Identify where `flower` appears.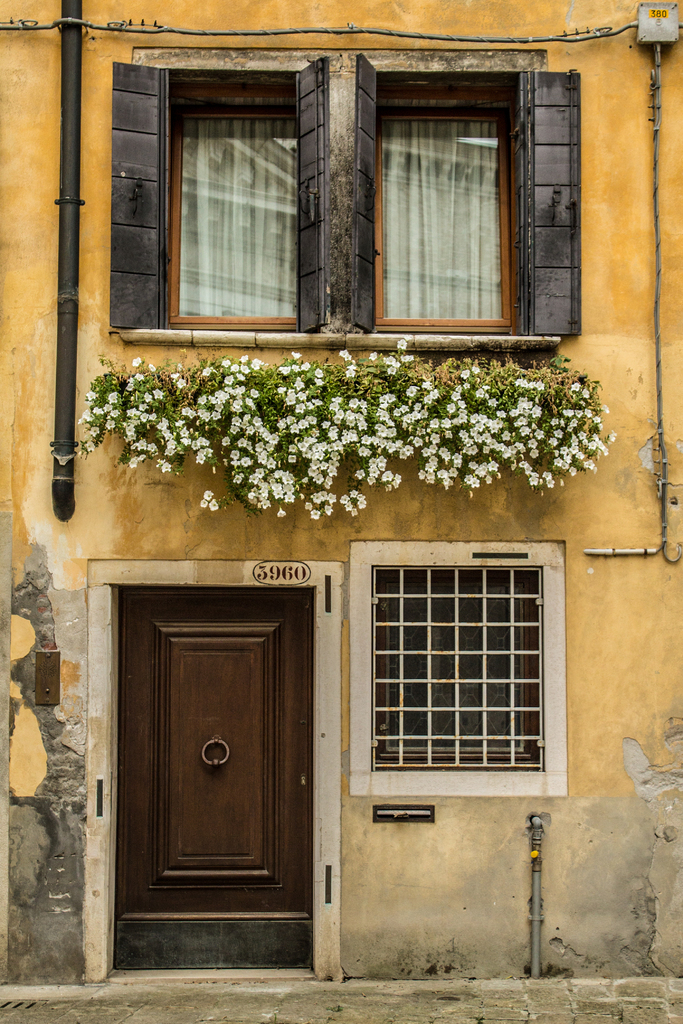
Appears at <box>104,417,115,428</box>.
